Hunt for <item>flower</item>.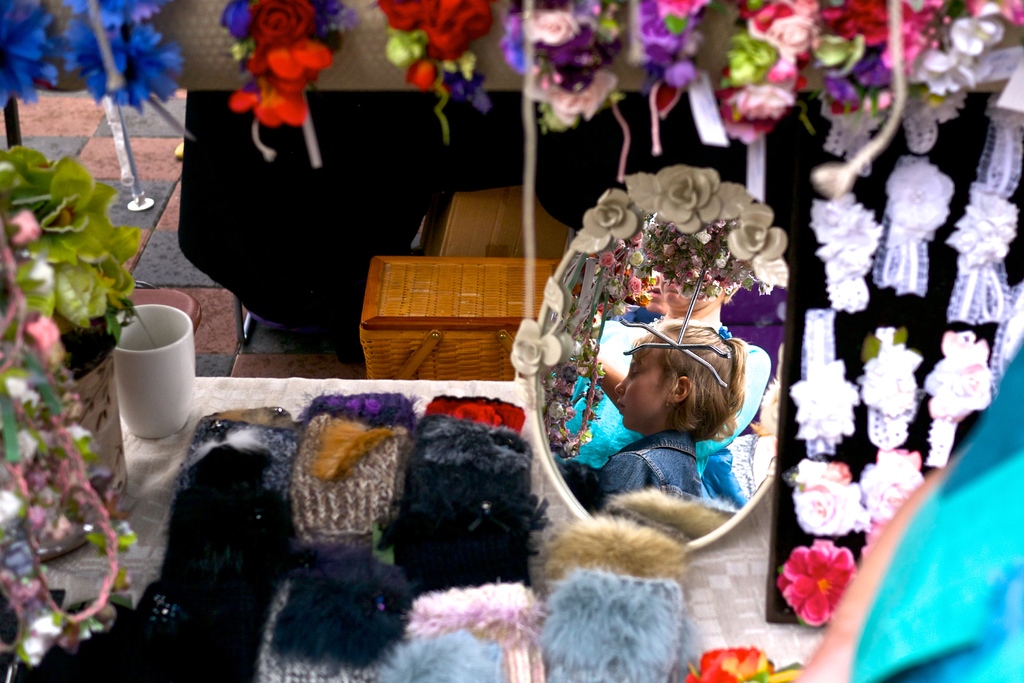
Hunted down at {"left": 819, "top": 90, "right": 892, "bottom": 136}.
